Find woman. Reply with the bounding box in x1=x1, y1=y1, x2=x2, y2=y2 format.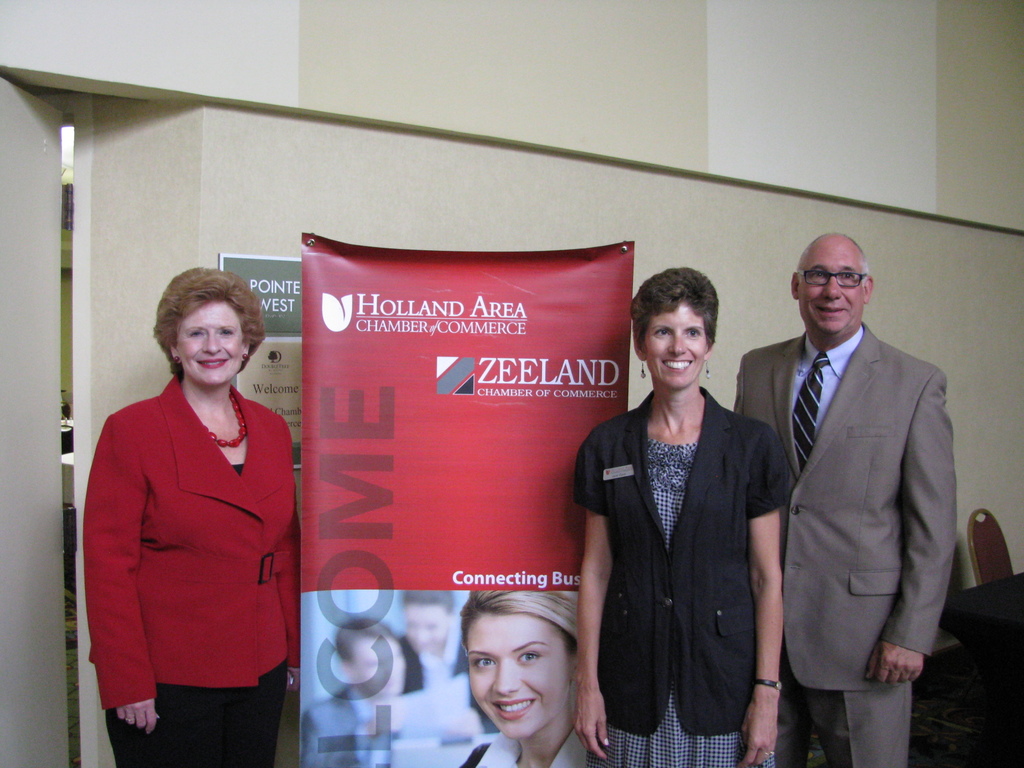
x1=456, y1=586, x2=591, y2=767.
